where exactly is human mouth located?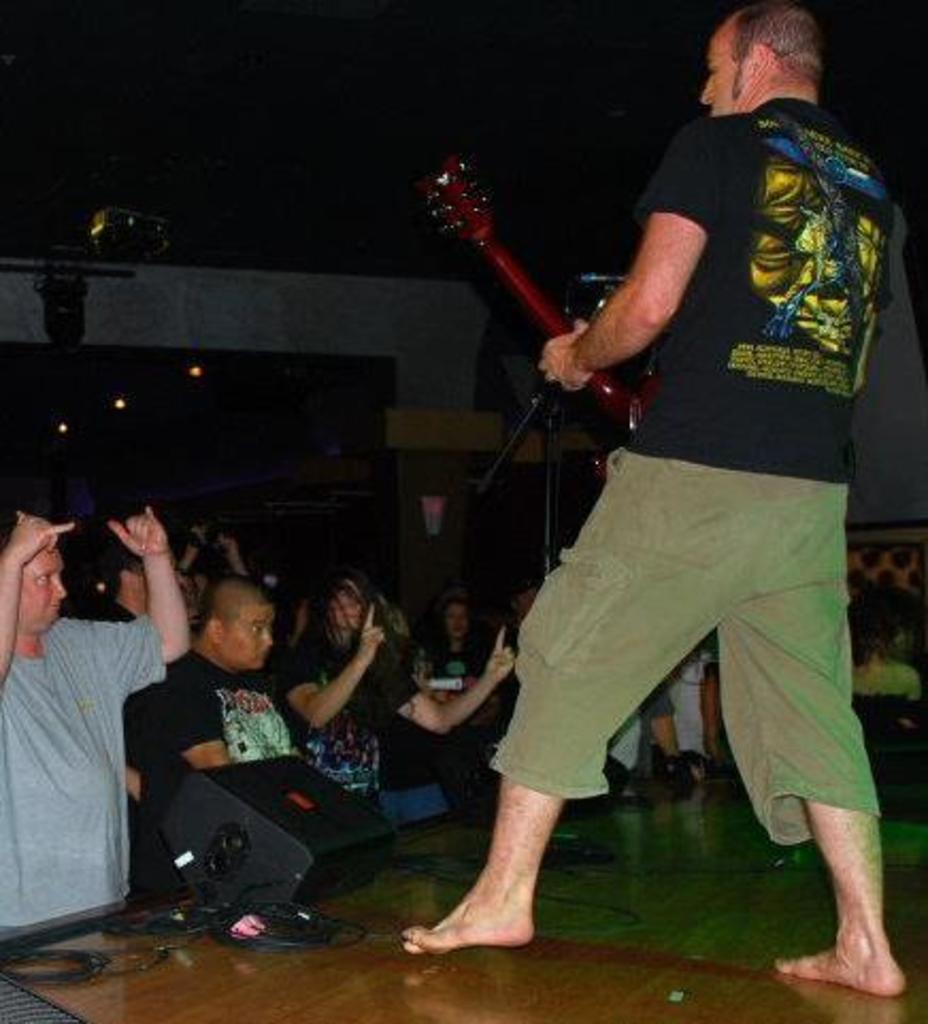
Its bounding box is [left=45, top=598, right=60, bottom=620].
